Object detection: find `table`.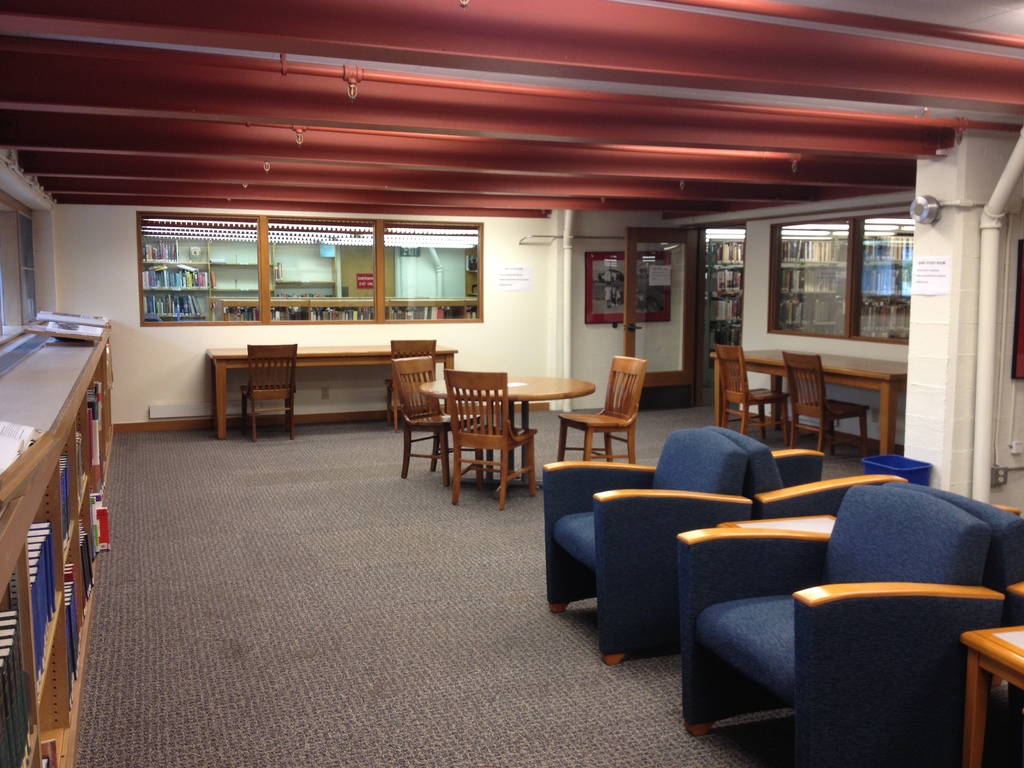
pyautogui.locateOnScreen(419, 372, 593, 493).
